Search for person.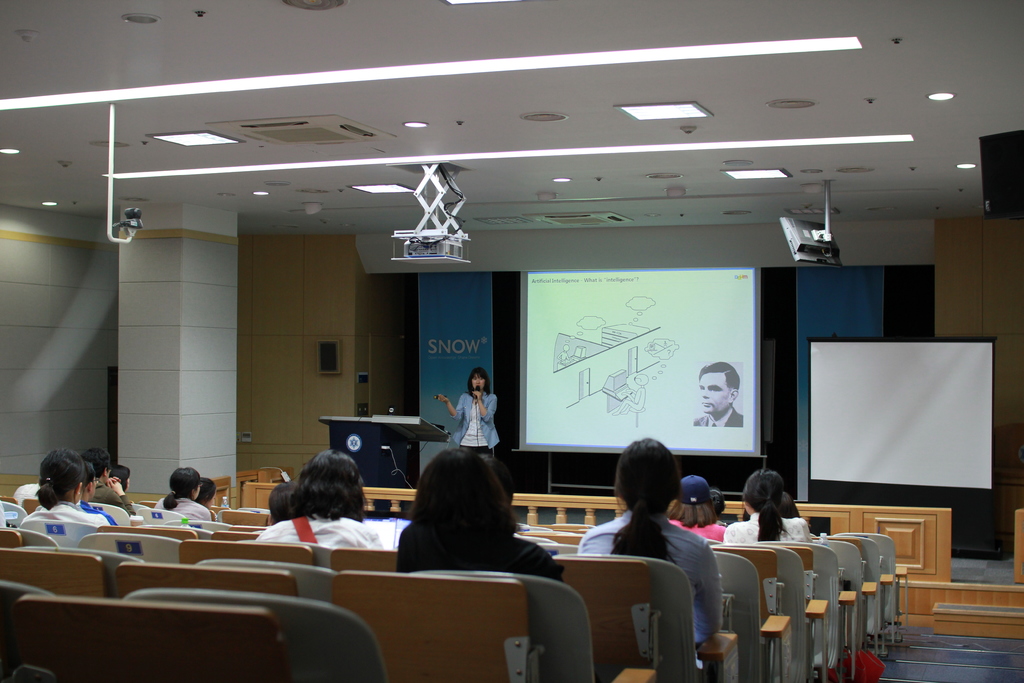
Found at [452, 370, 499, 463].
